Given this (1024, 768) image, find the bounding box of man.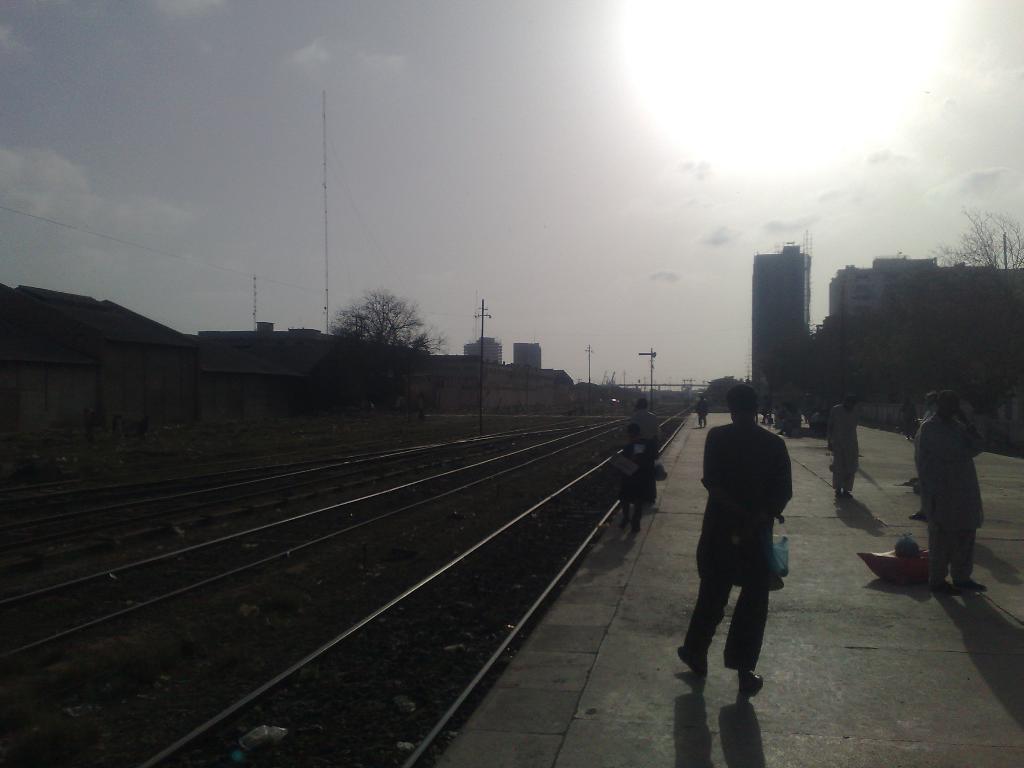
{"x1": 758, "y1": 394, "x2": 775, "y2": 424}.
